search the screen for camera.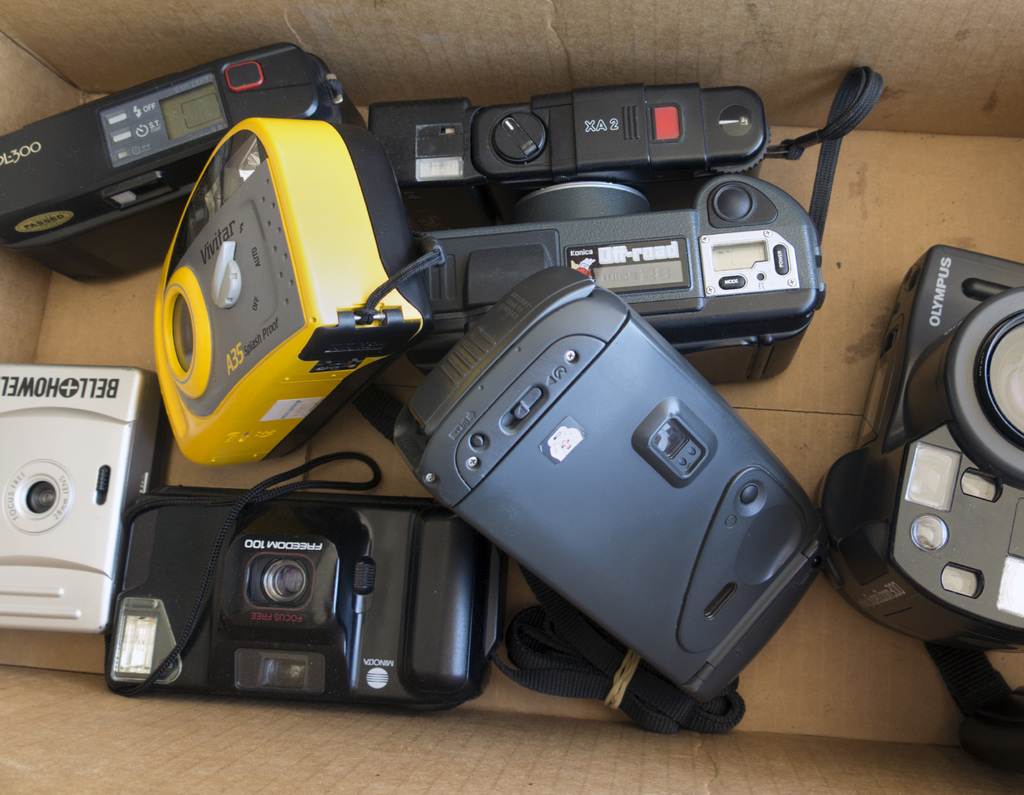
Found at select_region(392, 268, 819, 698).
